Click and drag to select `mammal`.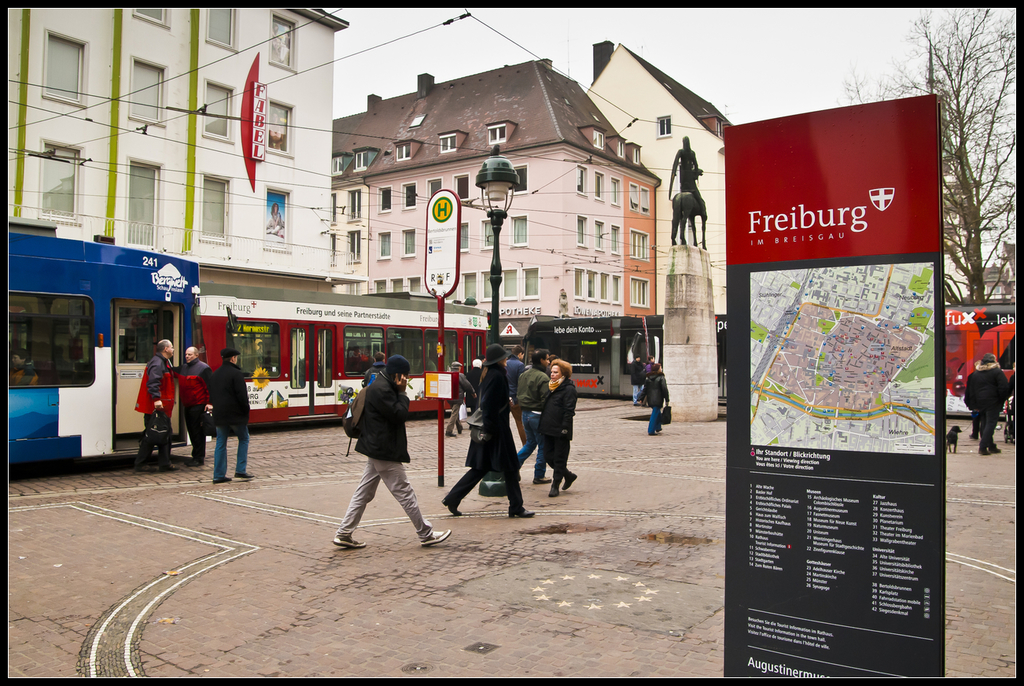
Selection: 351:348:374:375.
